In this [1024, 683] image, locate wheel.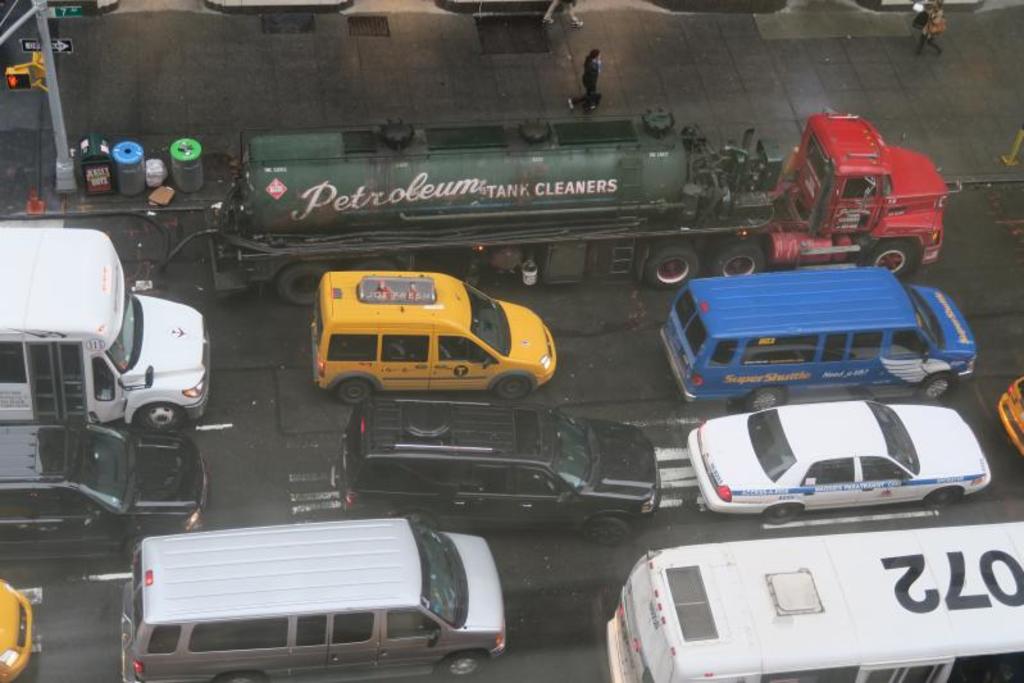
Bounding box: [x1=274, y1=267, x2=334, y2=306].
